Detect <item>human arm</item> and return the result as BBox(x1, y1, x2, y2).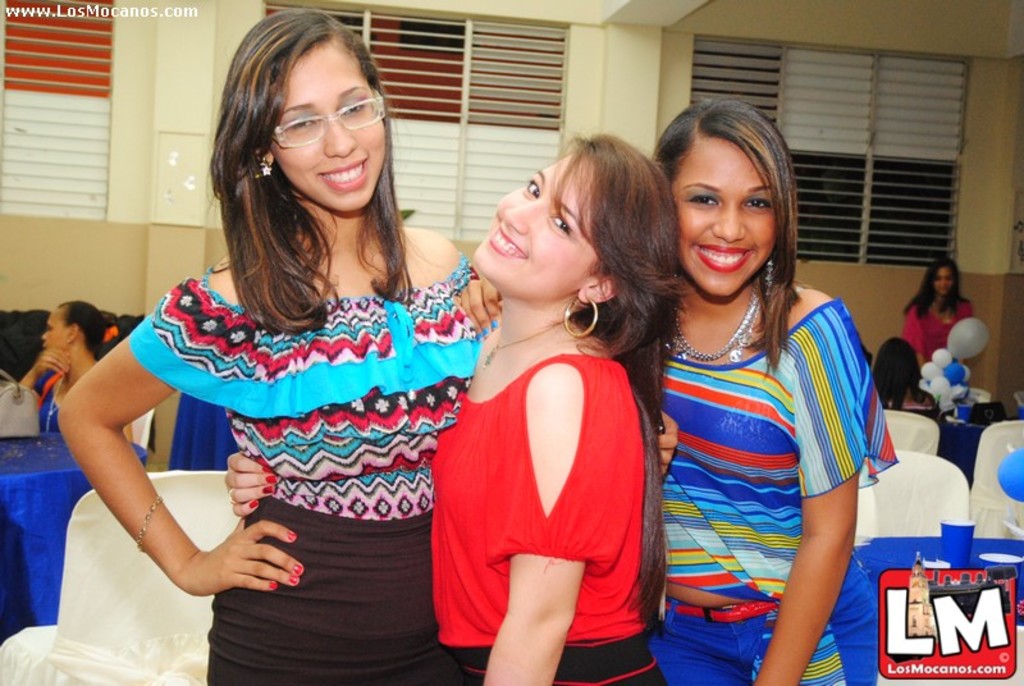
BBox(221, 453, 280, 520).
